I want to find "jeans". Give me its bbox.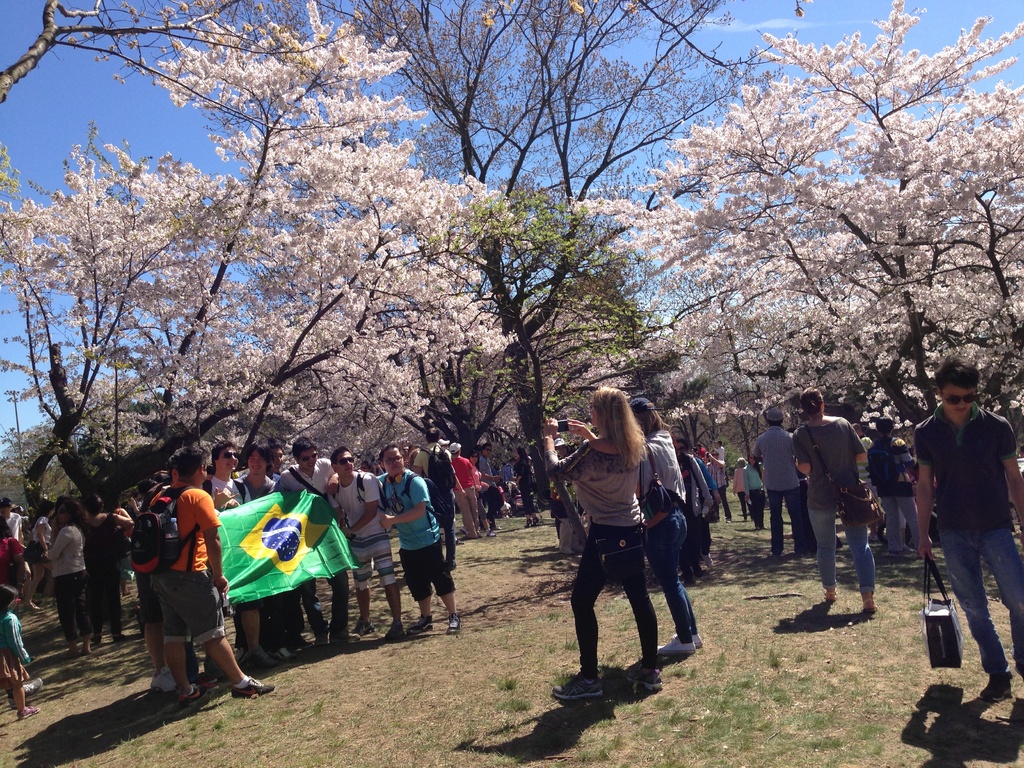
<region>940, 528, 1023, 676</region>.
